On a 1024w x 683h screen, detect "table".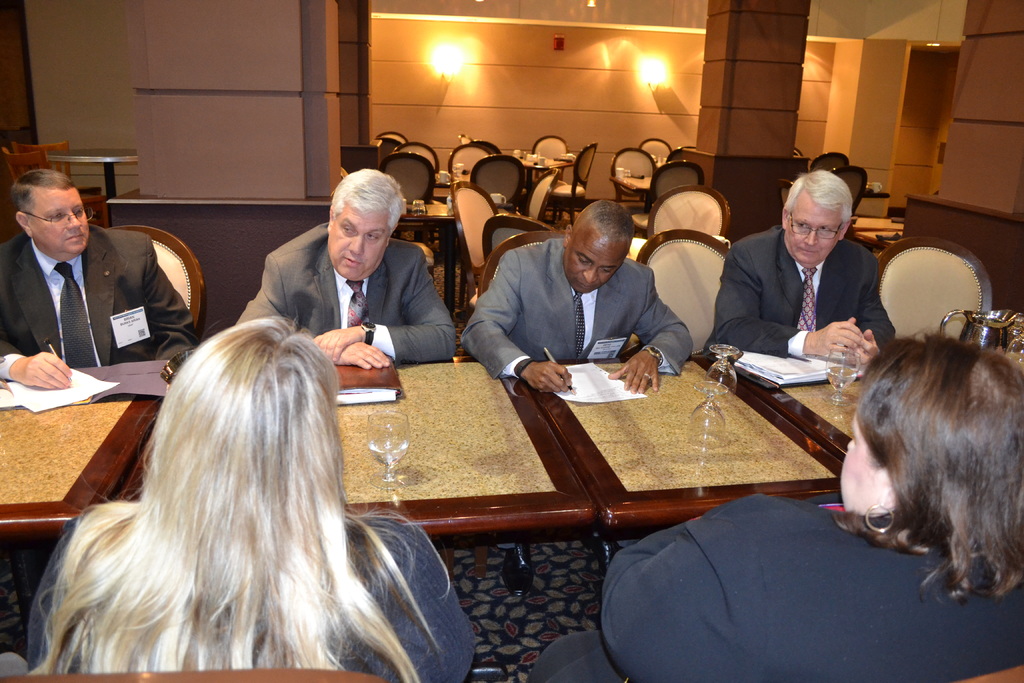
x1=533 y1=350 x2=857 y2=529.
